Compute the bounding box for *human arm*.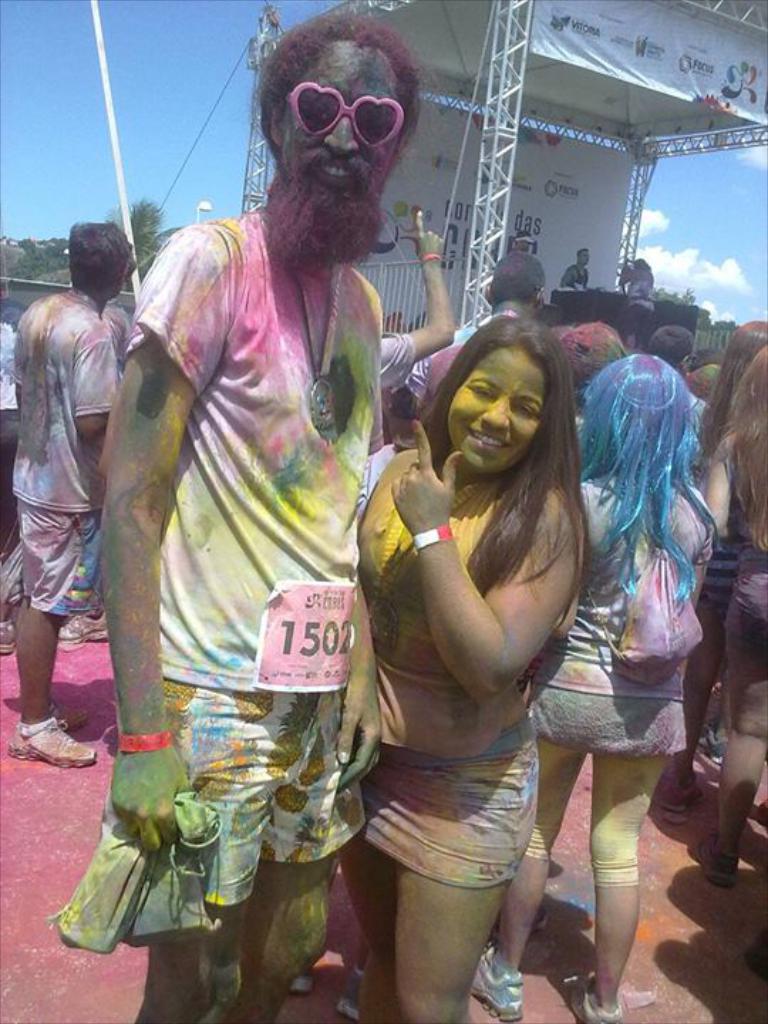
(left=395, top=484, right=589, bottom=711).
